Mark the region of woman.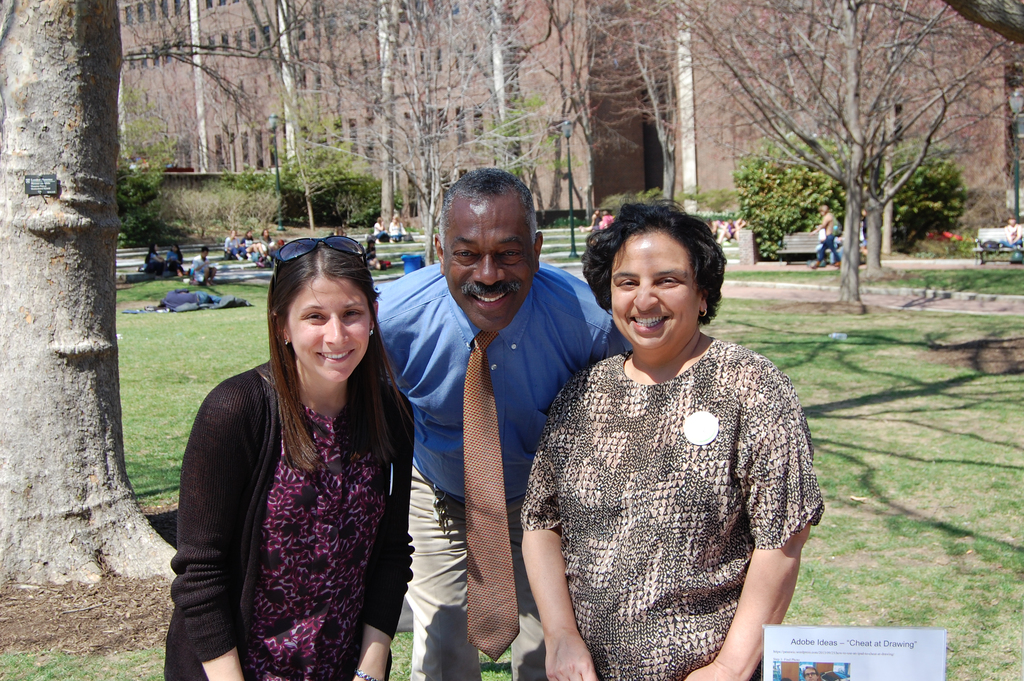
Region: x1=519 y1=199 x2=820 y2=680.
